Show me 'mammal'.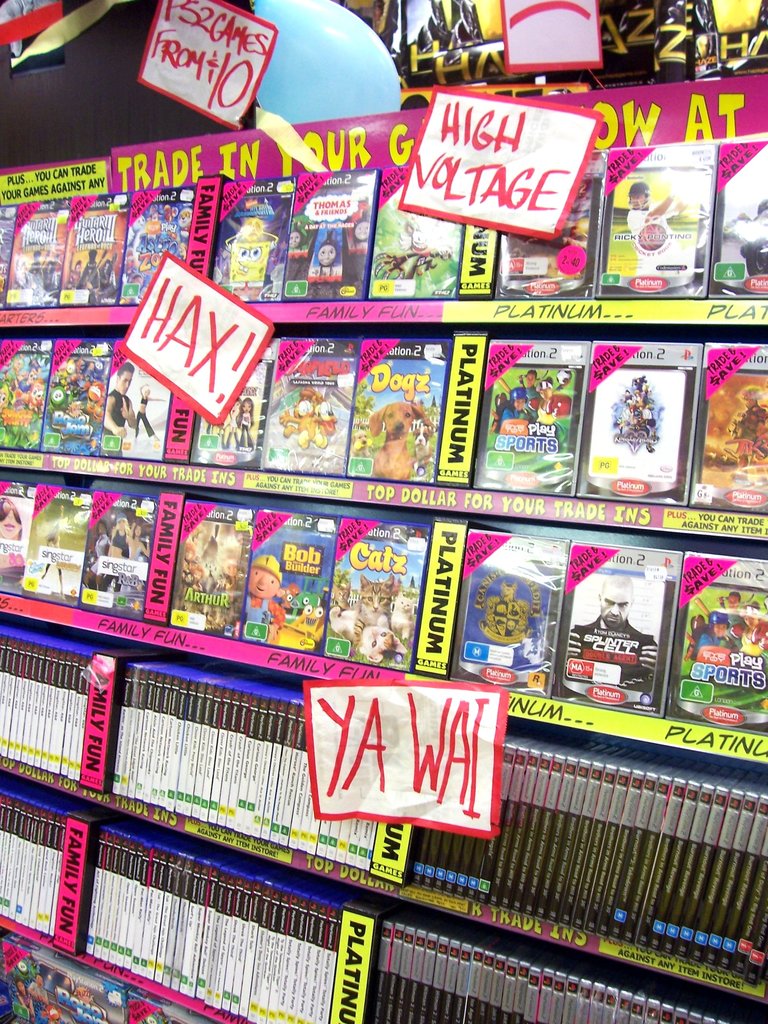
'mammal' is here: bbox=(737, 198, 767, 277).
